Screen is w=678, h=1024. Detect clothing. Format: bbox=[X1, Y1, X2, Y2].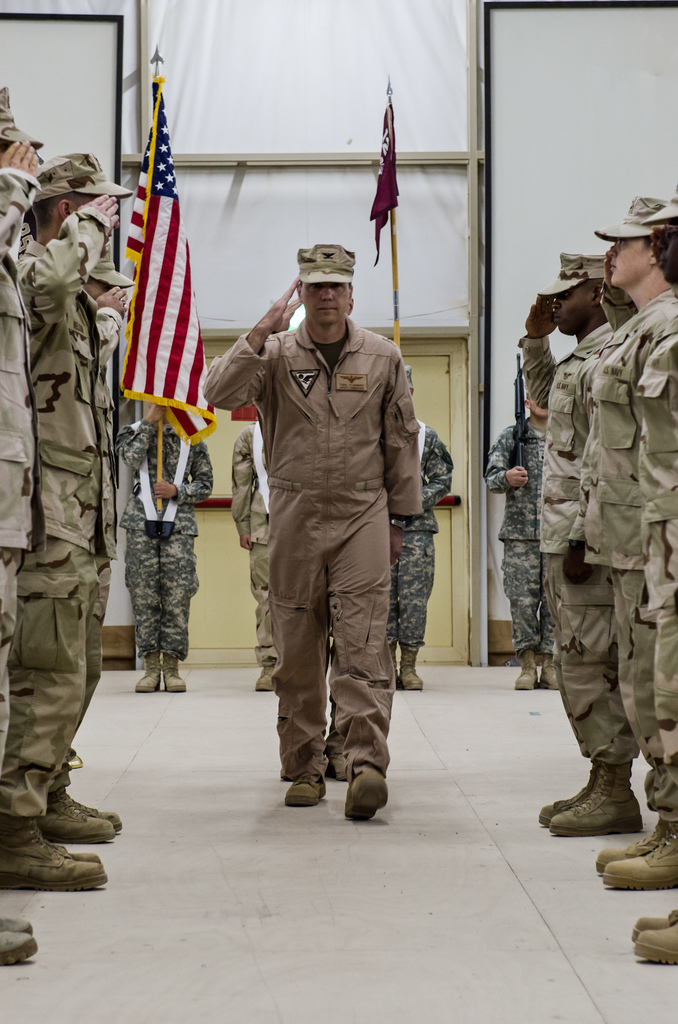
bbox=[584, 293, 677, 822].
